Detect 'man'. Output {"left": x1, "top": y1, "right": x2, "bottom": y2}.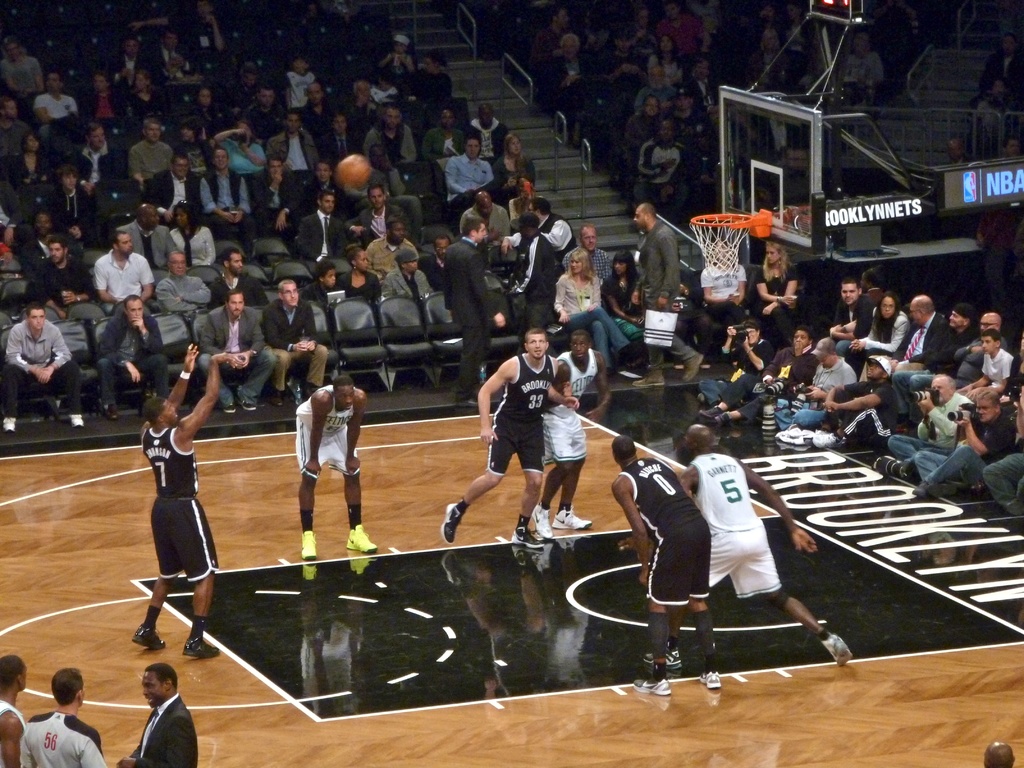
{"left": 123, "top": 118, "right": 177, "bottom": 195}.
